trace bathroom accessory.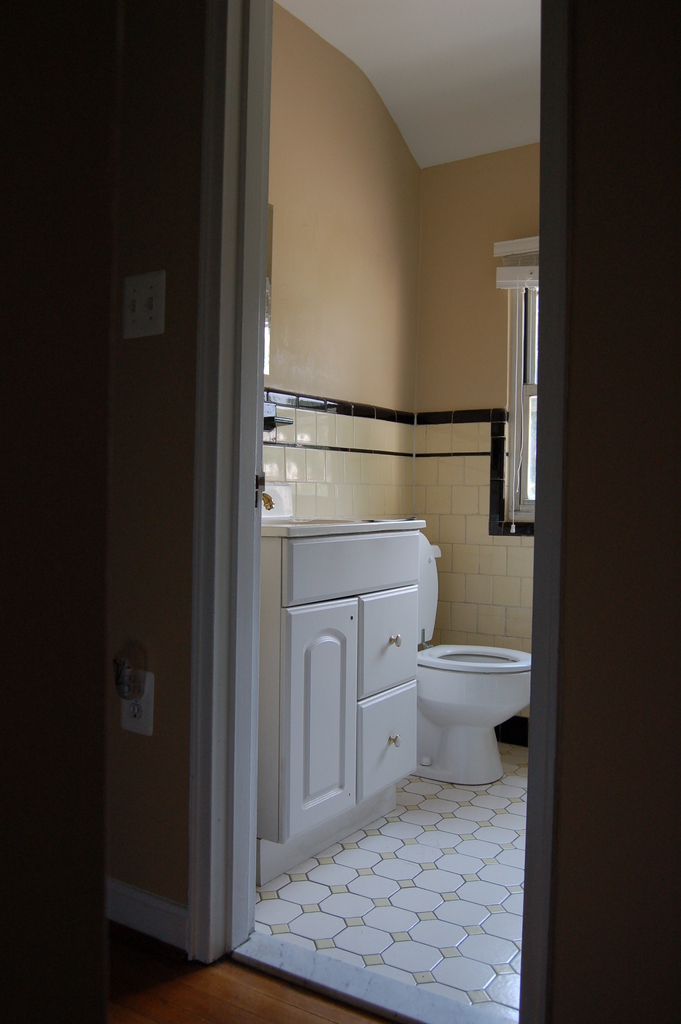
Traced to select_region(415, 531, 536, 787).
